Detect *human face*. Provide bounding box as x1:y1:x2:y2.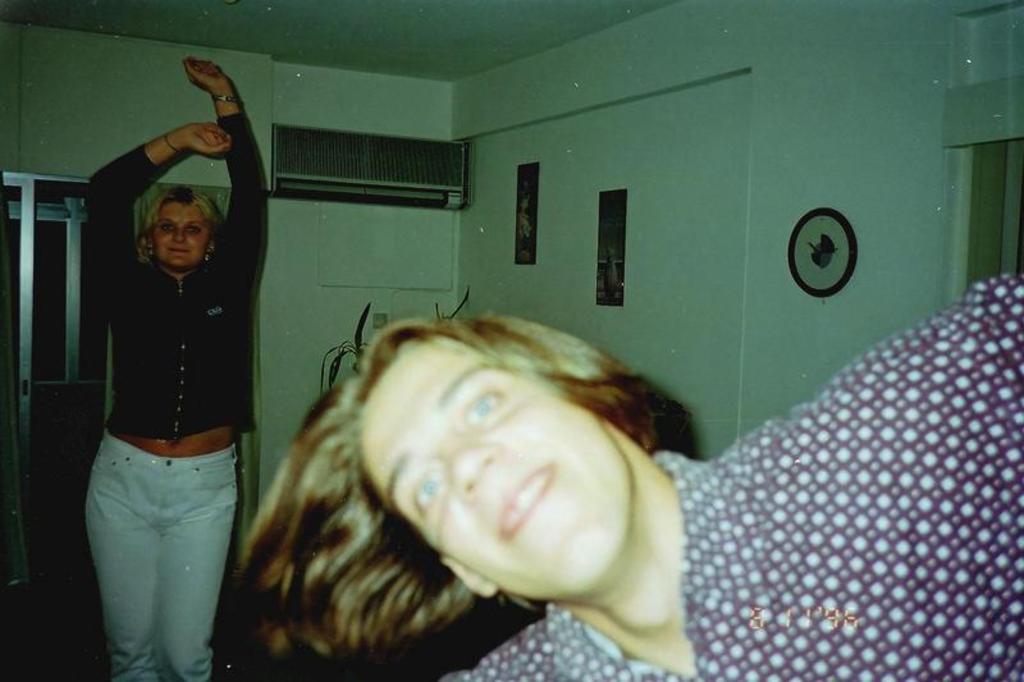
155:203:207:267.
